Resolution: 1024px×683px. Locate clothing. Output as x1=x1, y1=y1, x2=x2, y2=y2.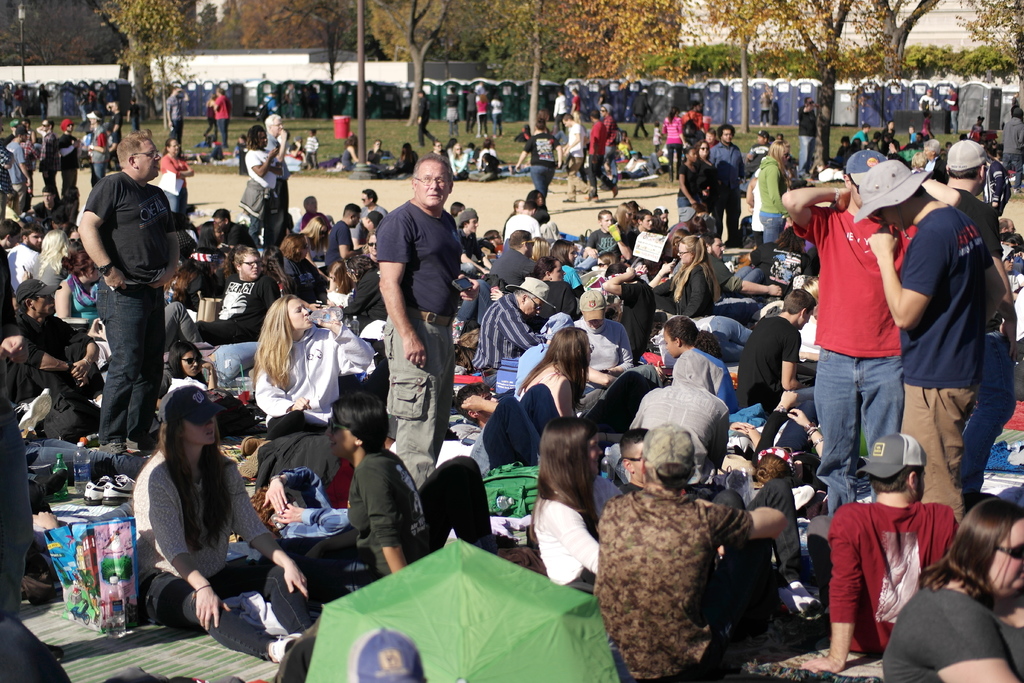
x1=251, y1=318, x2=372, y2=490.
